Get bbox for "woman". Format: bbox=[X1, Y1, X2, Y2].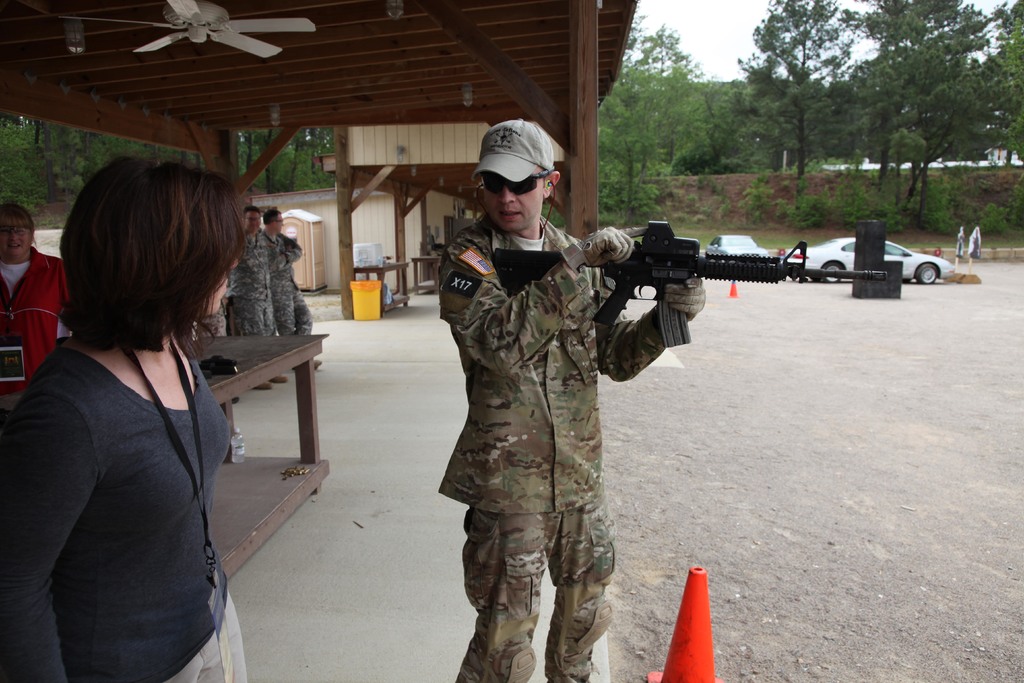
bbox=[15, 145, 276, 682].
